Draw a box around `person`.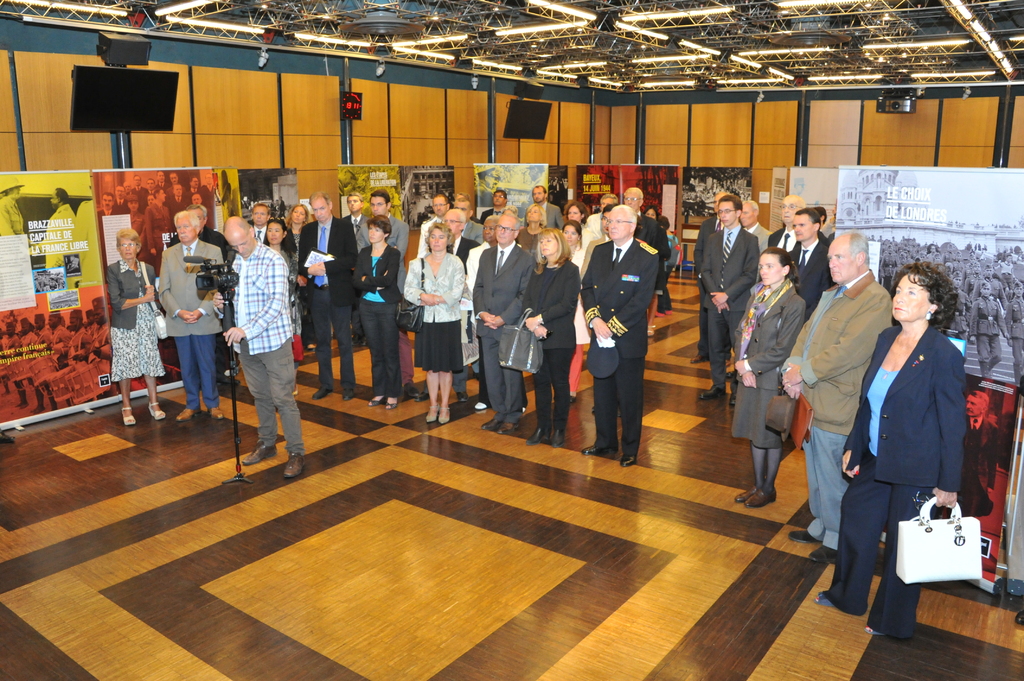
[left=401, top=220, right=471, bottom=426].
